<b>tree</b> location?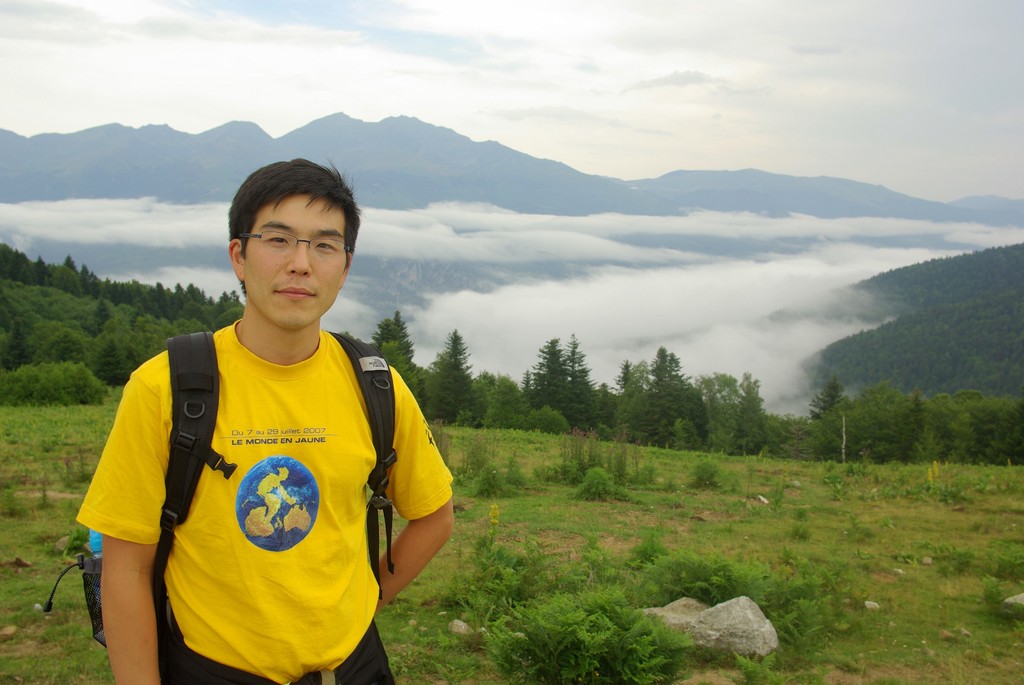
[left=424, top=321, right=493, bottom=425]
